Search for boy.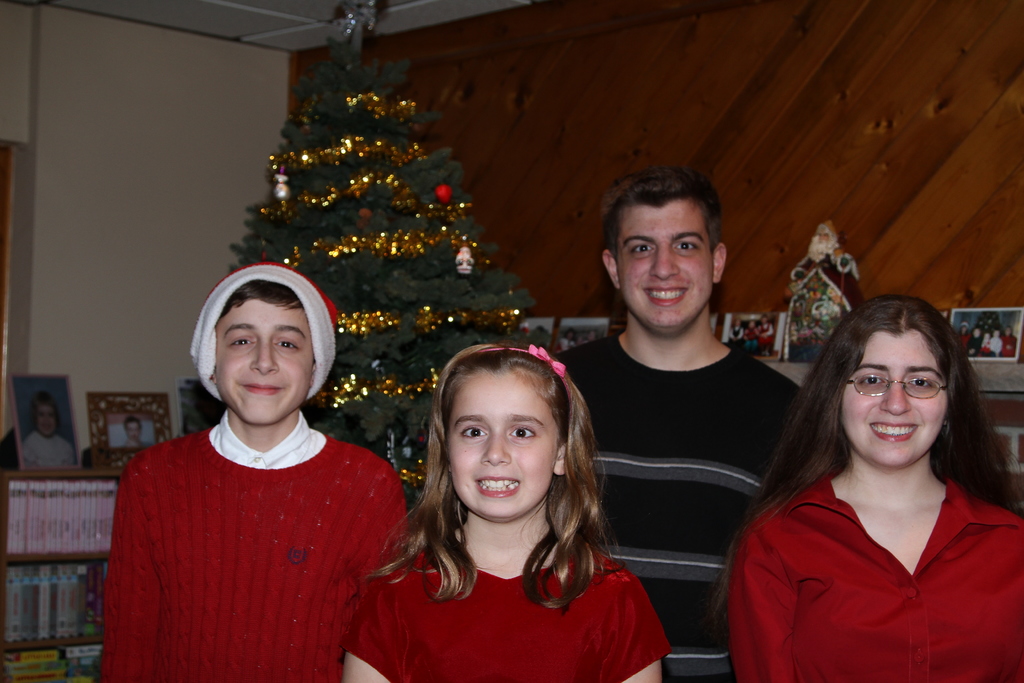
Found at Rect(447, 167, 817, 682).
